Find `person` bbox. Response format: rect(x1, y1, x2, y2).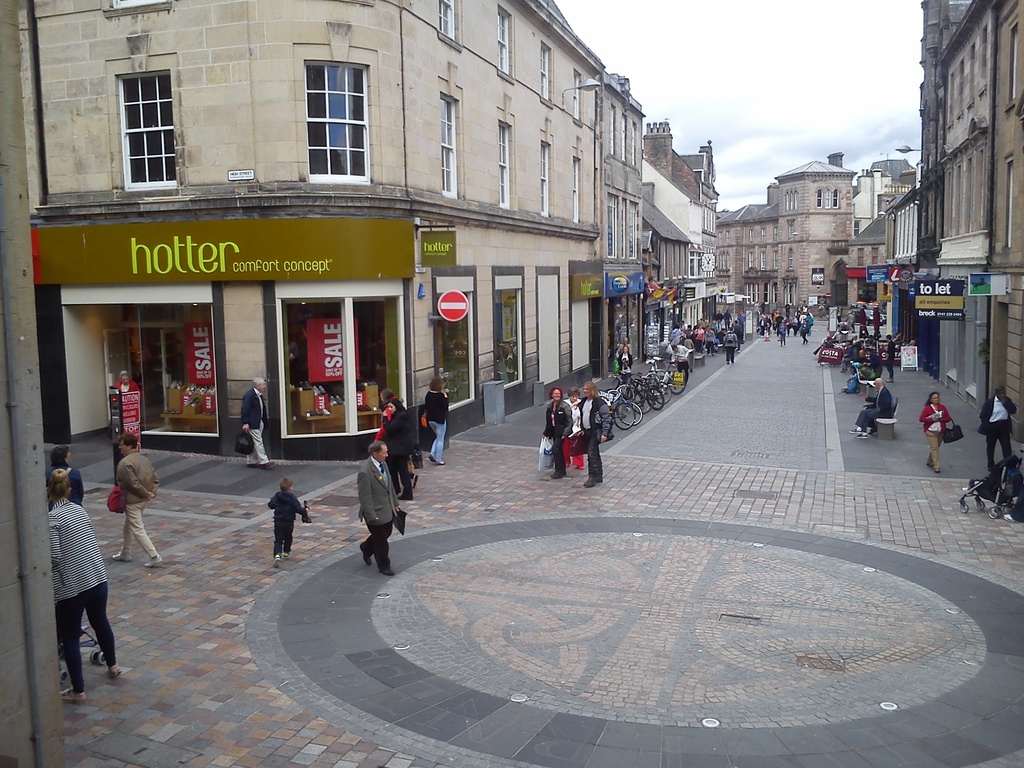
rect(563, 388, 587, 472).
